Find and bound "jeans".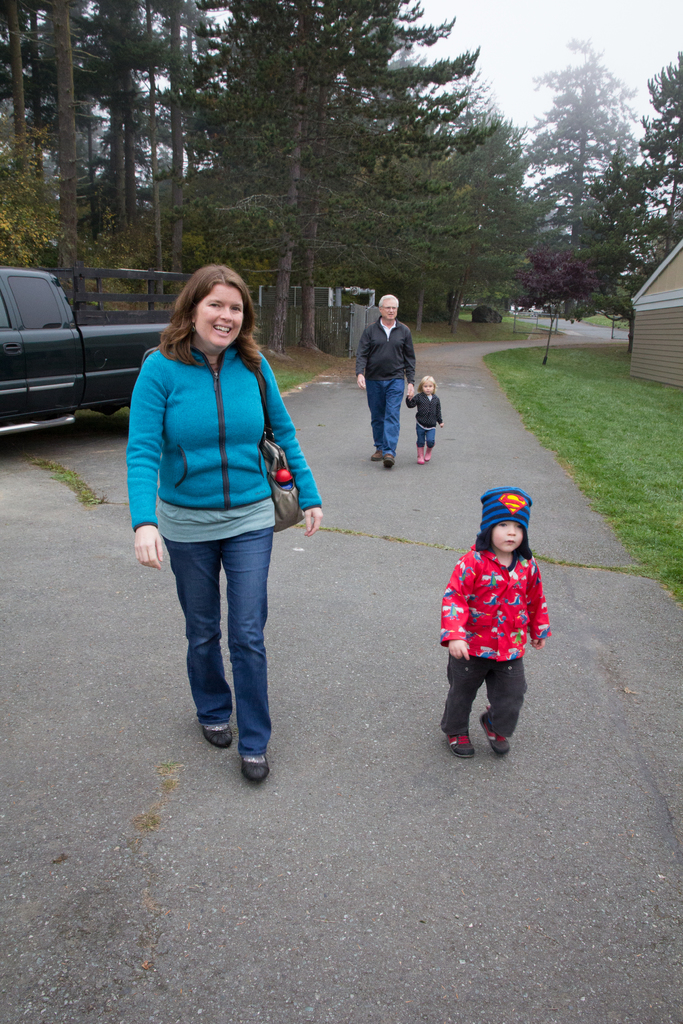
Bound: Rect(368, 378, 406, 460).
